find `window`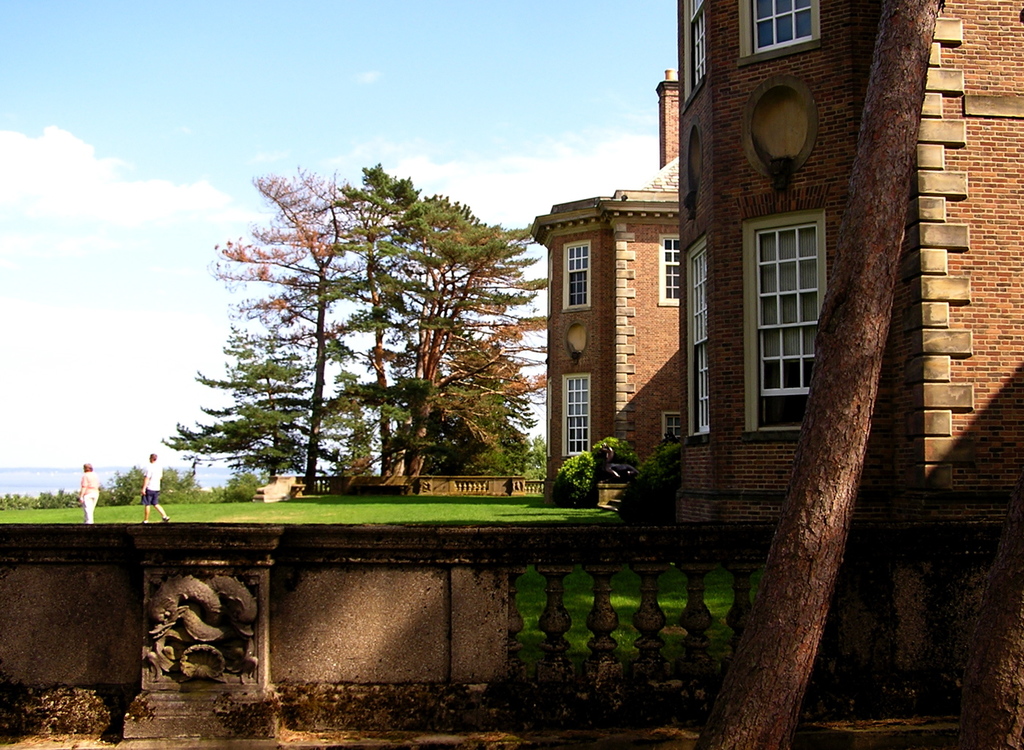
Rect(679, 0, 709, 116)
